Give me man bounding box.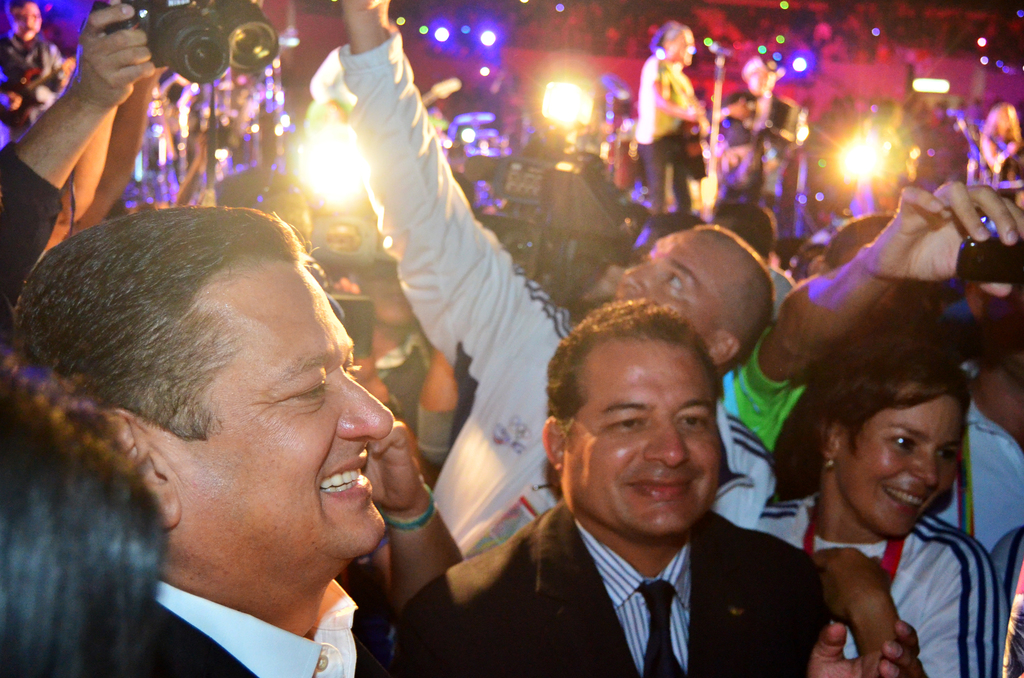
locate(711, 51, 776, 195).
